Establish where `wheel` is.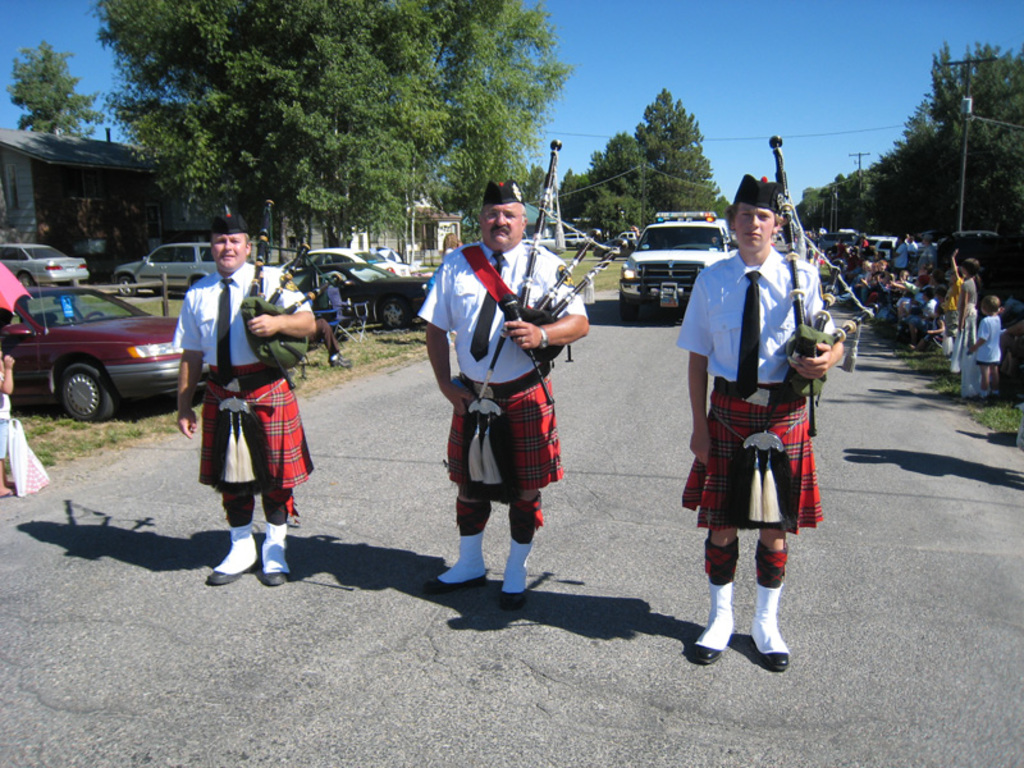
Established at (left=114, top=274, right=136, bottom=302).
